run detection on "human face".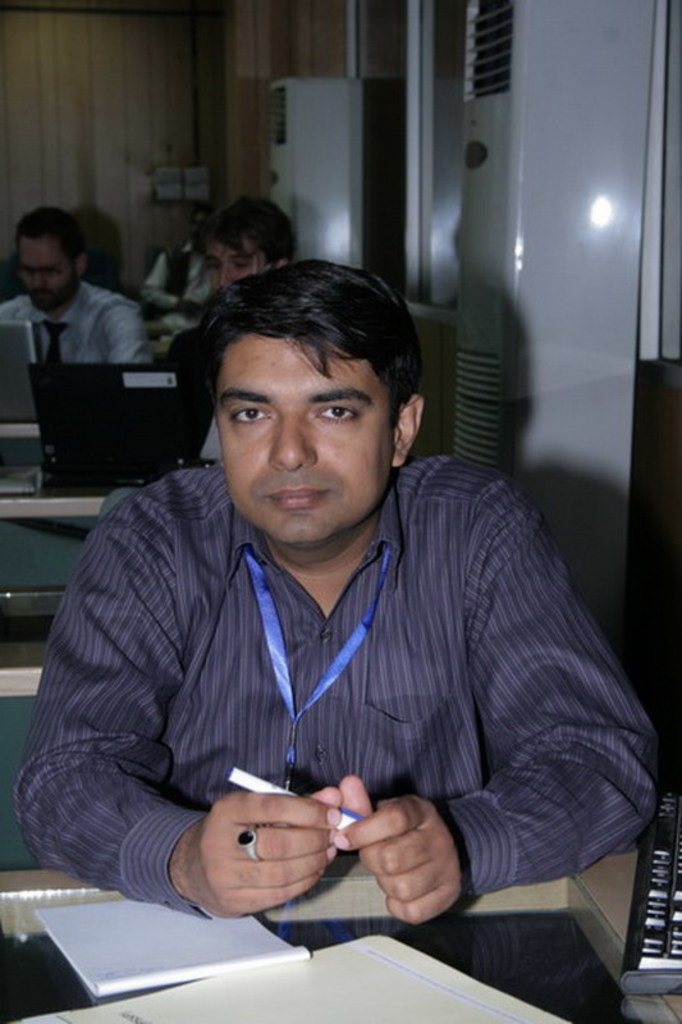
Result: crop(207, 233, 265, 282).
